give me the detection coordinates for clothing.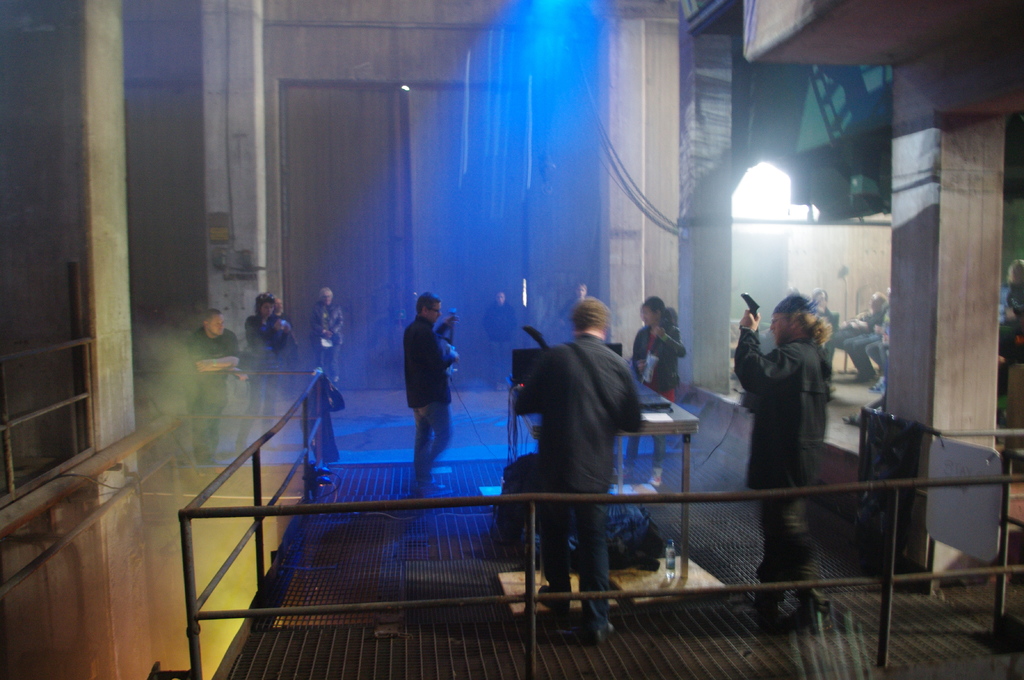
detection(632, 327, 687, 457).
